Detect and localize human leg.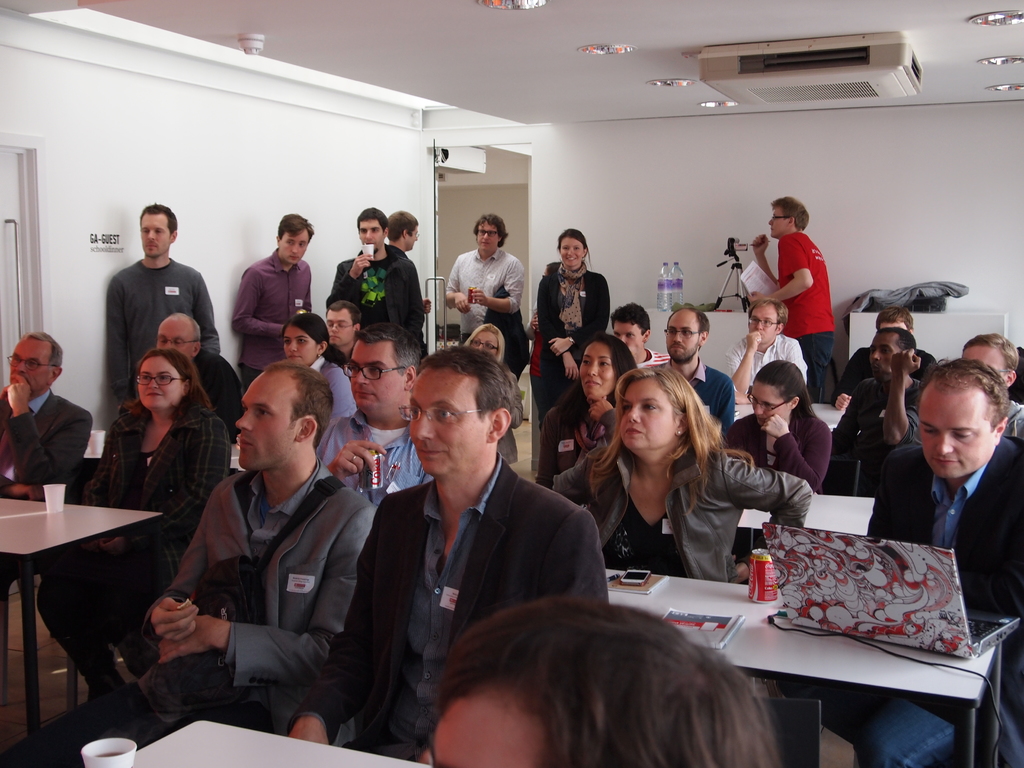
Localized at bbox=(796, 319, 836, 388).
